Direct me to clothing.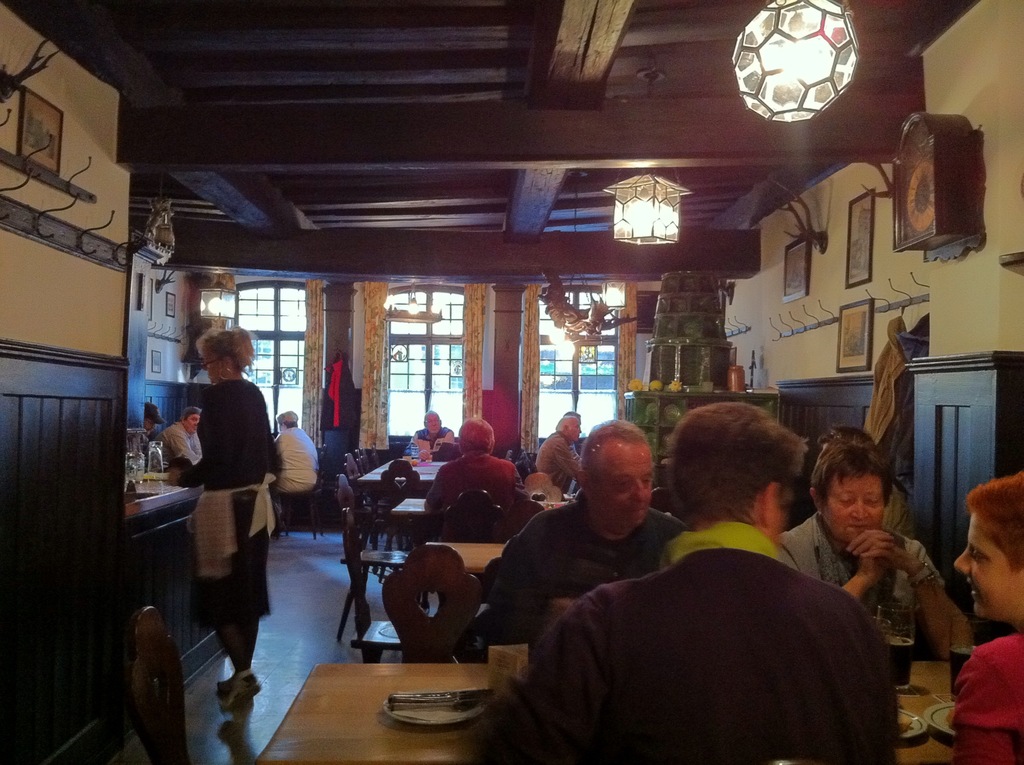
Direction: BBox(318, 357, 362, 437).
